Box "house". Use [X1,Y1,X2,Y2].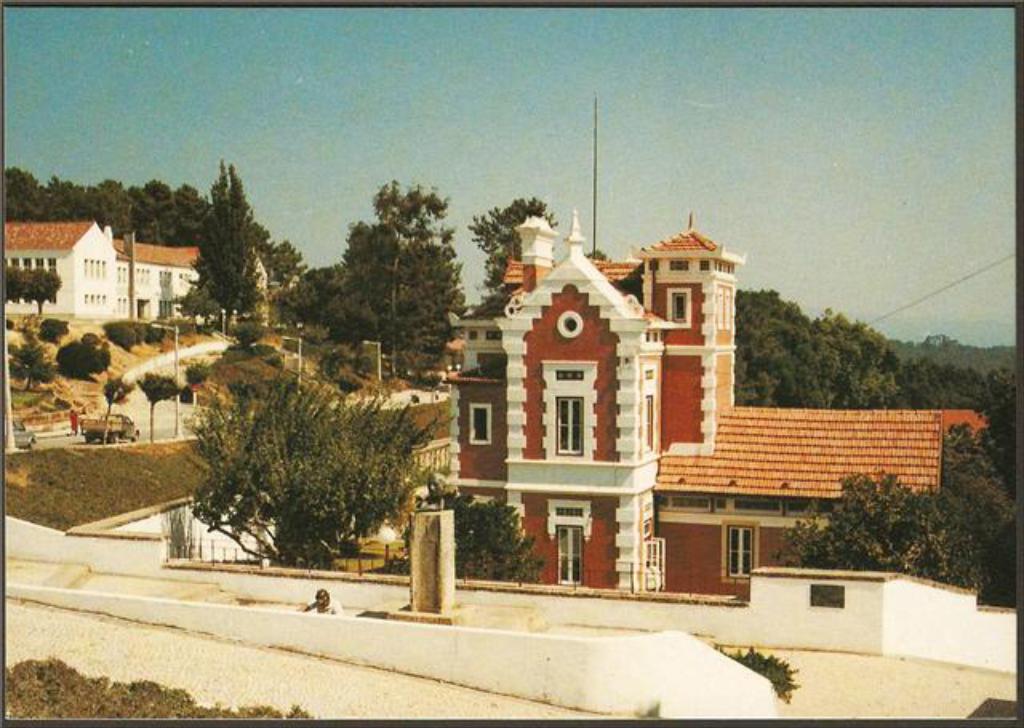
[450,211,982,590].
